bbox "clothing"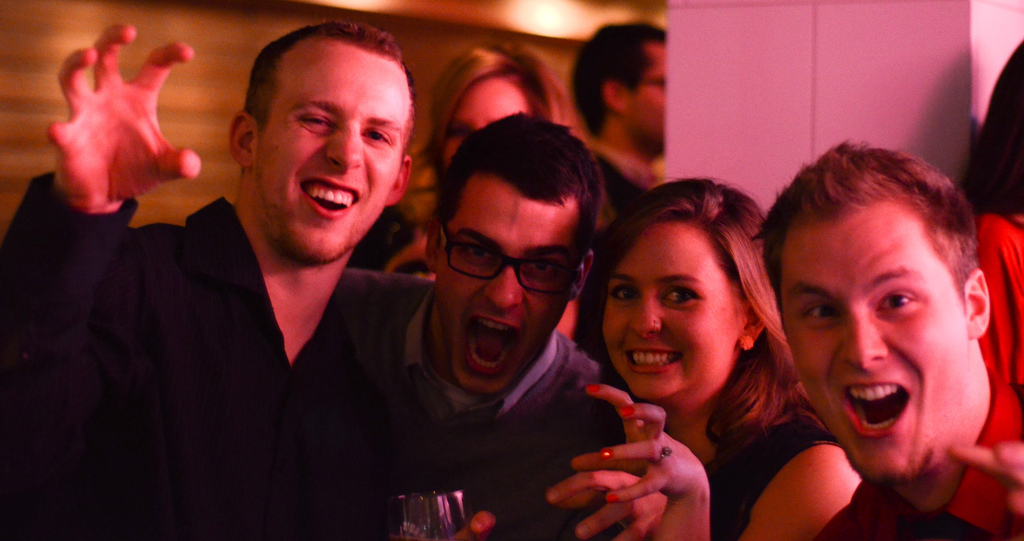
Rect(819, 385, 1023, 540)
